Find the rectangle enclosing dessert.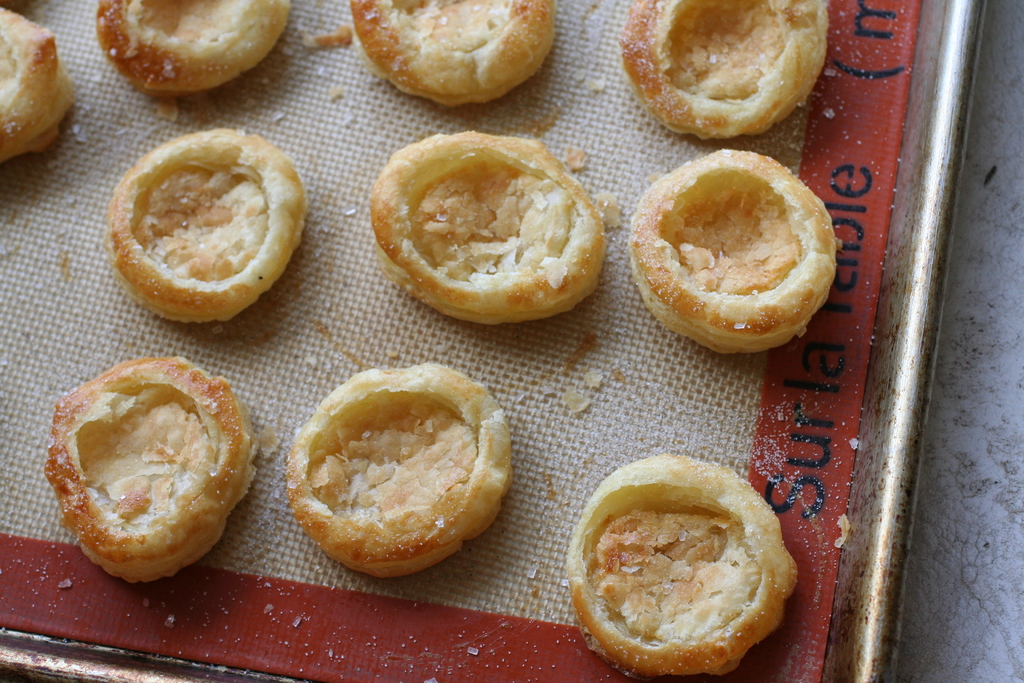
box=[289, 361, 506, 583].
